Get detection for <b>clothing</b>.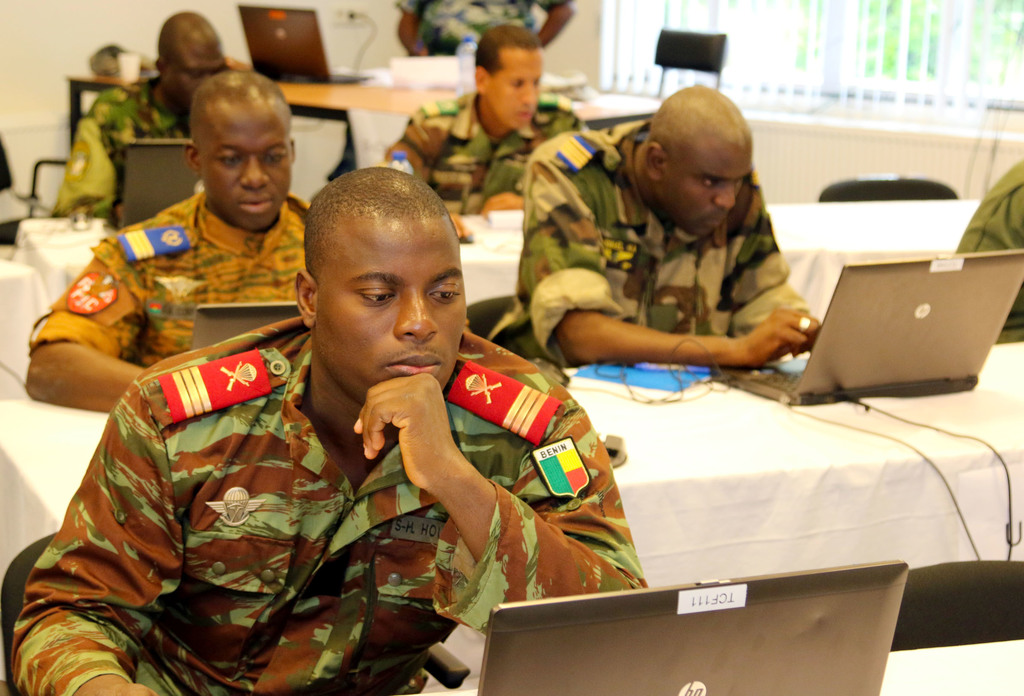
Detection: x1=51, y1=76, x2=195, y2=230.
